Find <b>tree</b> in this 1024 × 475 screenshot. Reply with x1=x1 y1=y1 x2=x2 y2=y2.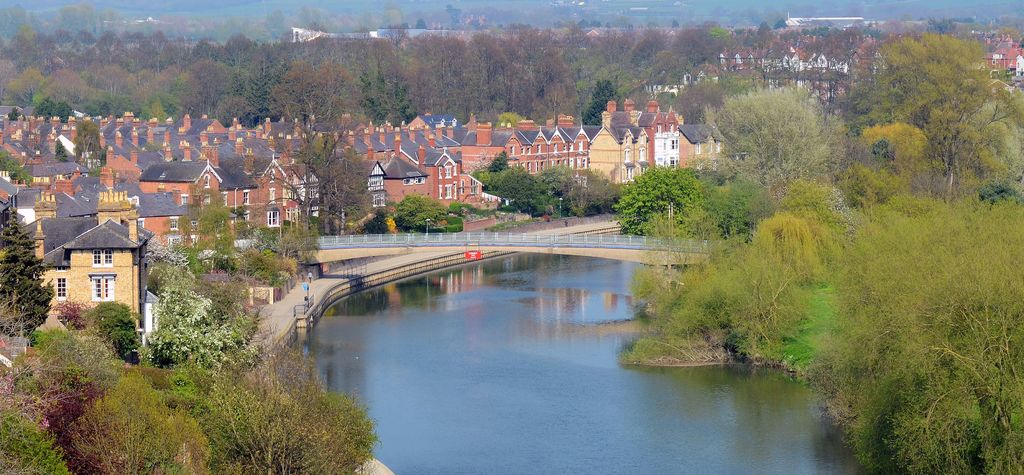
x1=359 y1=82 x2=420 y2=124.
